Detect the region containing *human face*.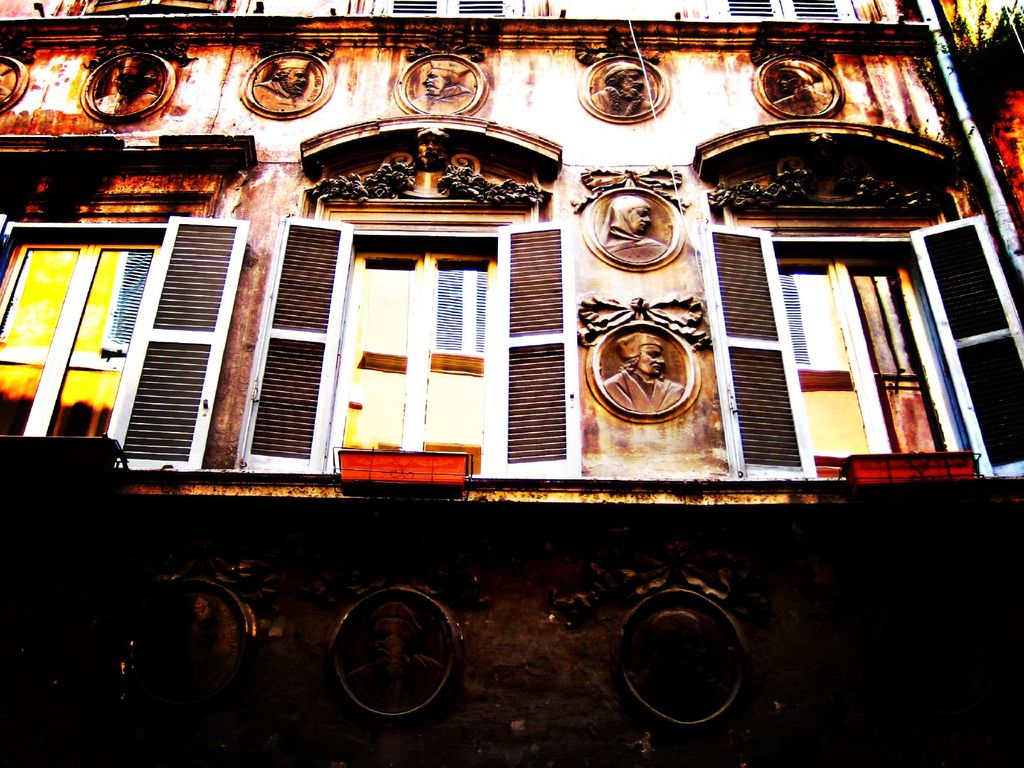
[424,65,450,95].
